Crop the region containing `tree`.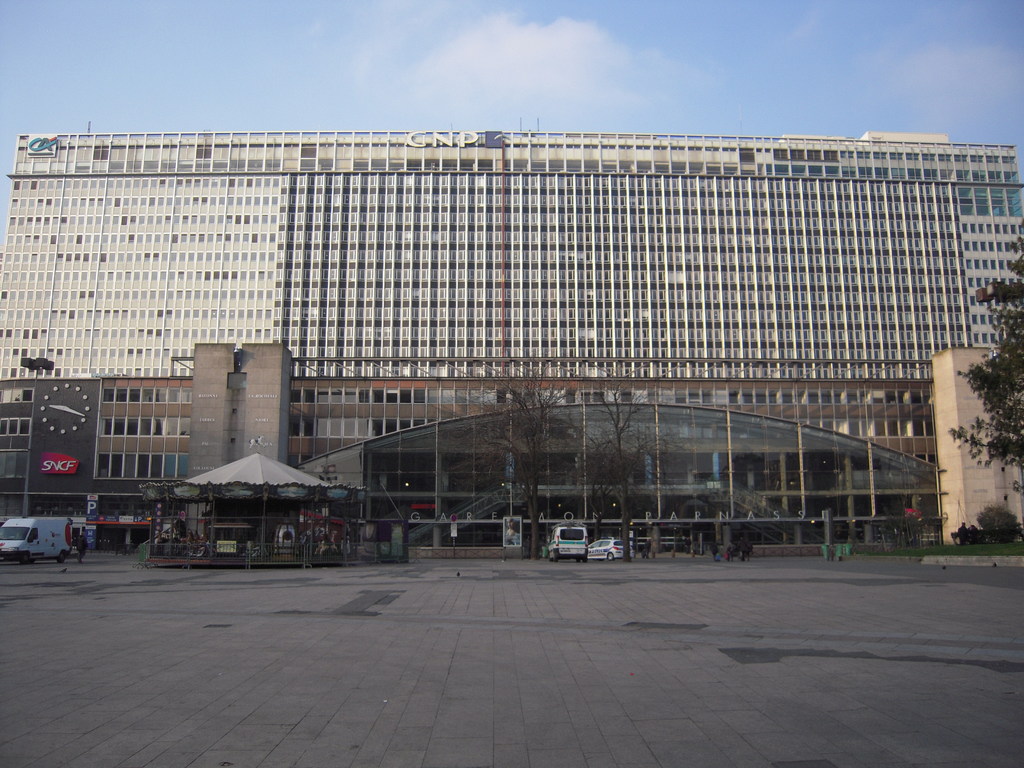
Crop region: crop(444, 349, 589, 560).
